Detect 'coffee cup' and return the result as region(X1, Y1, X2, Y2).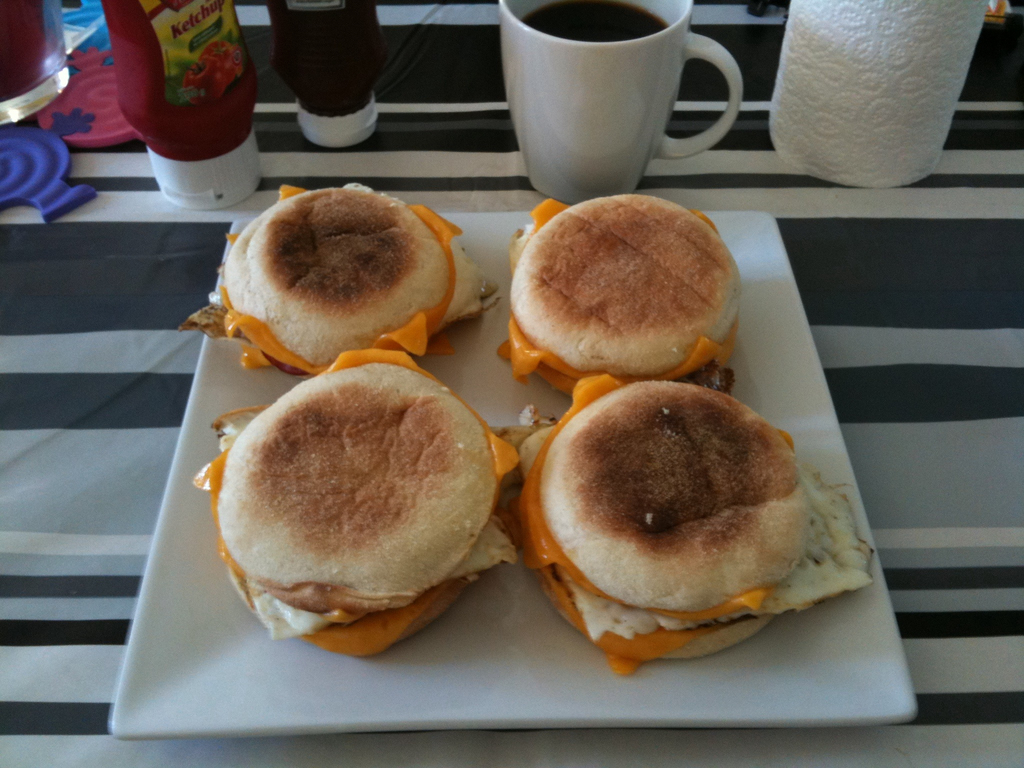
region(498, 0, 748, 205).
